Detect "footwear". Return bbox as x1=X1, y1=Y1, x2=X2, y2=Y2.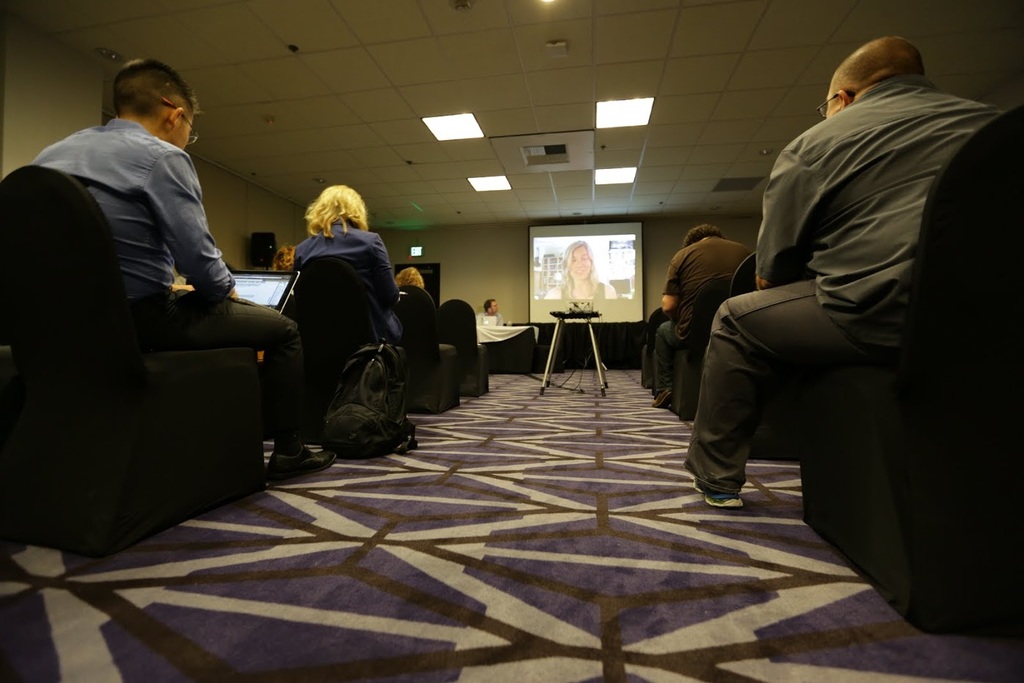
x1=687, y1=471, x2=744, y2=510.
